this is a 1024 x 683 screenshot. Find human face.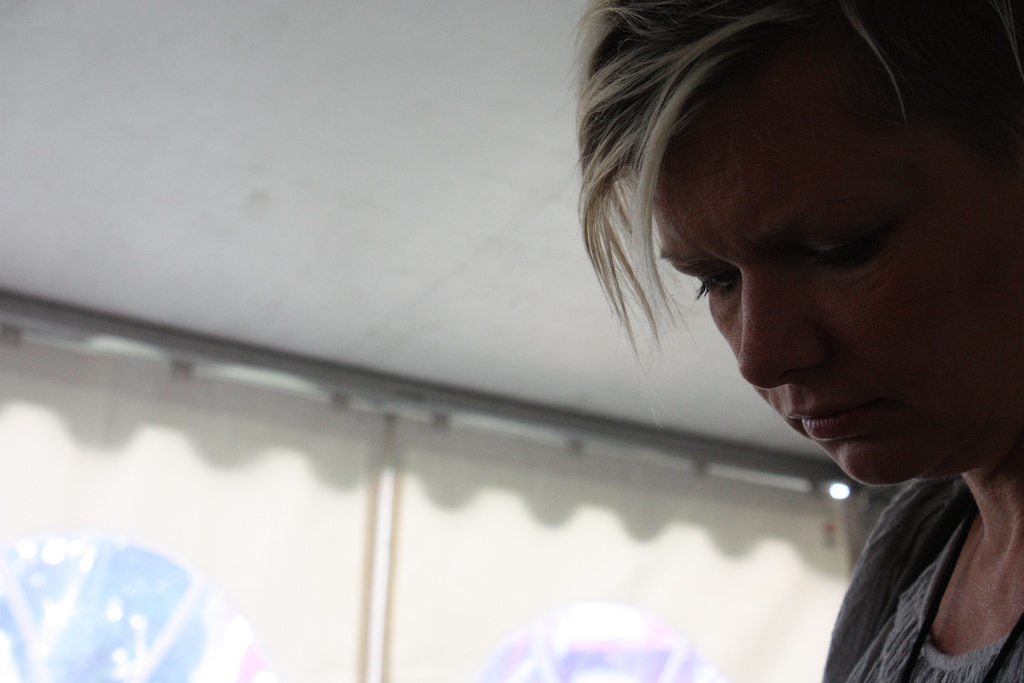
Bounding box: x1=653 y1=38 x2=1023 y2=489.
